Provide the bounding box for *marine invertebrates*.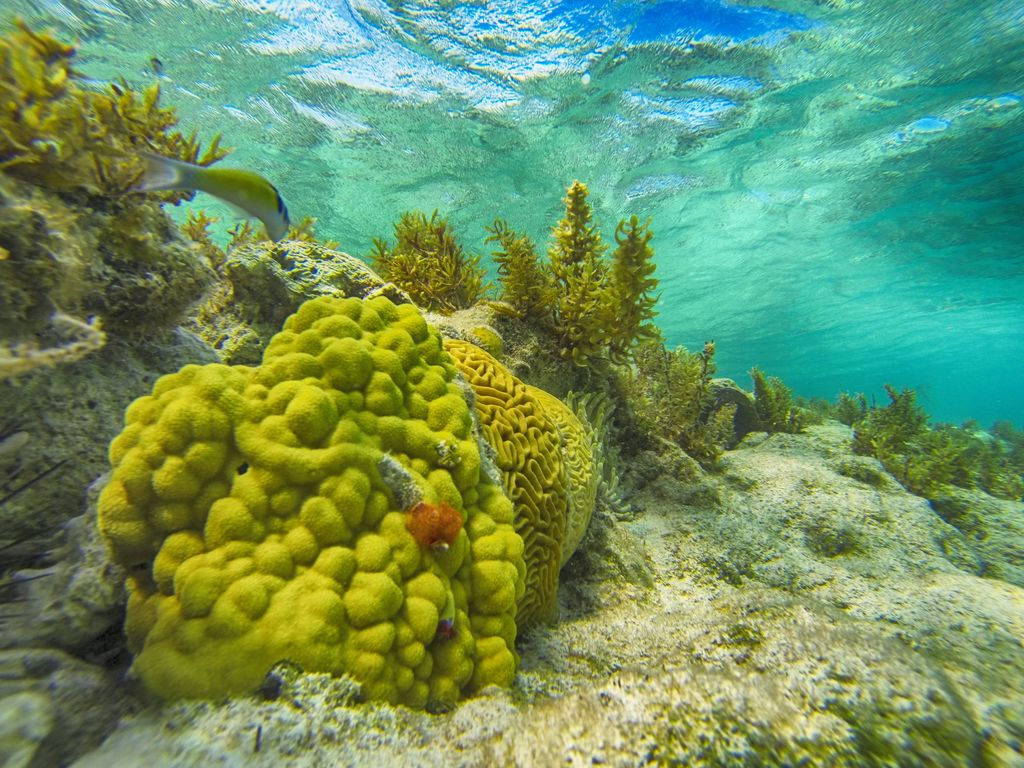
region(86, 262, 535, 712).
